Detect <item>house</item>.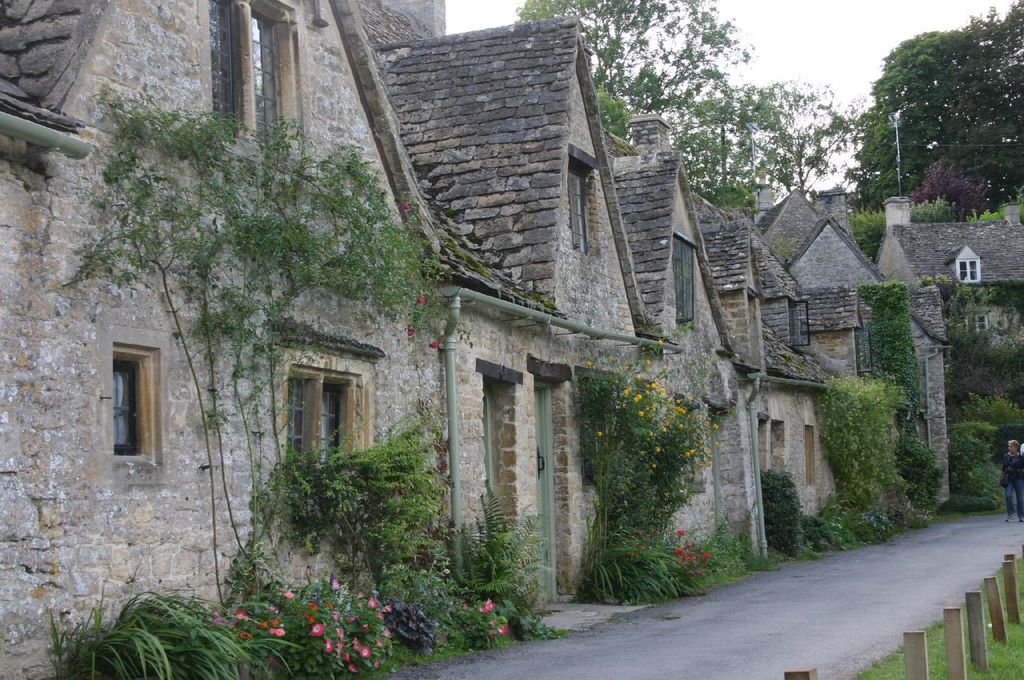
Detected at {"left": 782, "top": 196, "right": 913, "bottom": 547}.
